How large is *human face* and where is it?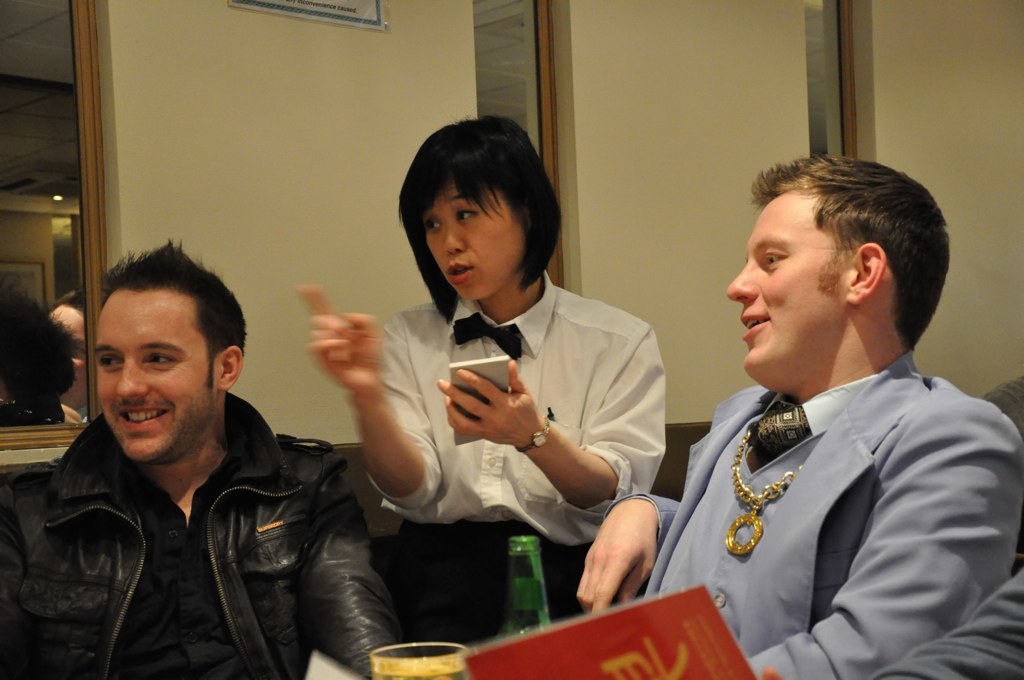
Bounding box: [724, 194, 848, 377].
